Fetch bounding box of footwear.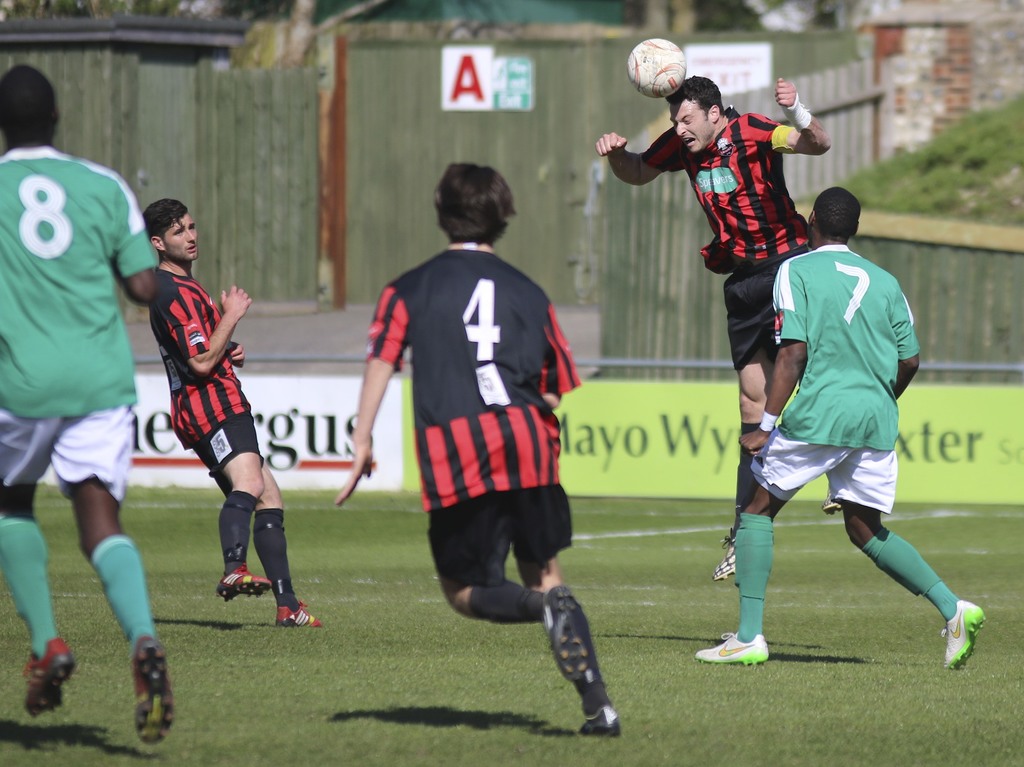
Bbox: 579 696 633 742.
